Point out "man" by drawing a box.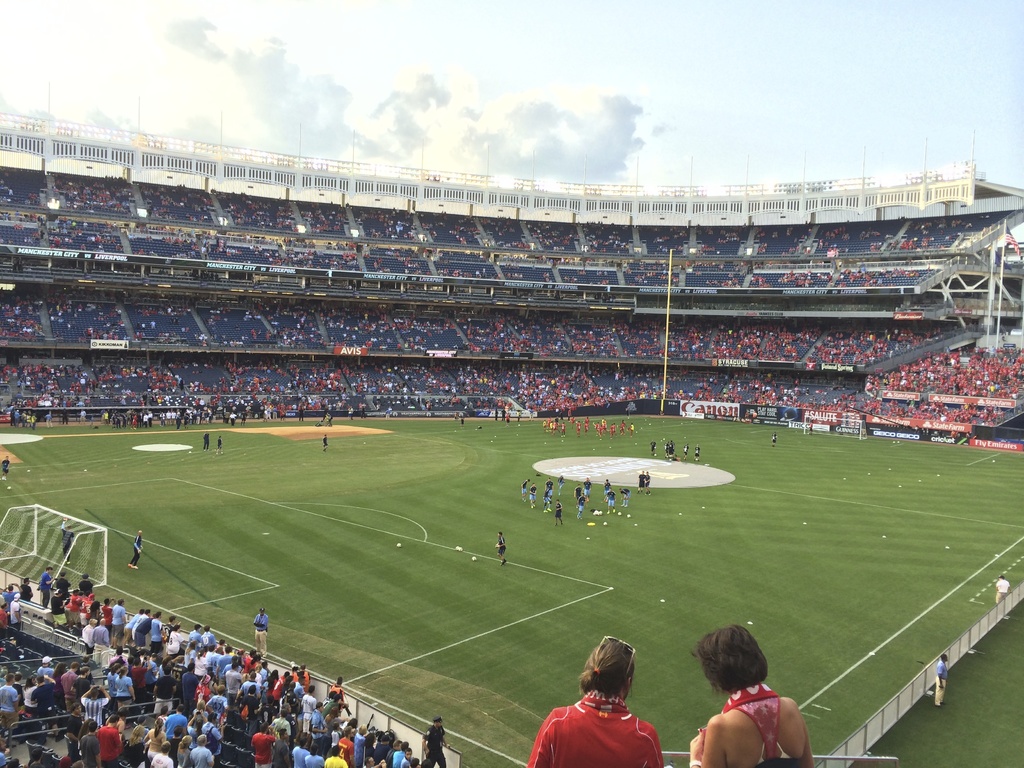
select_region(150, 611, 164, 653).
